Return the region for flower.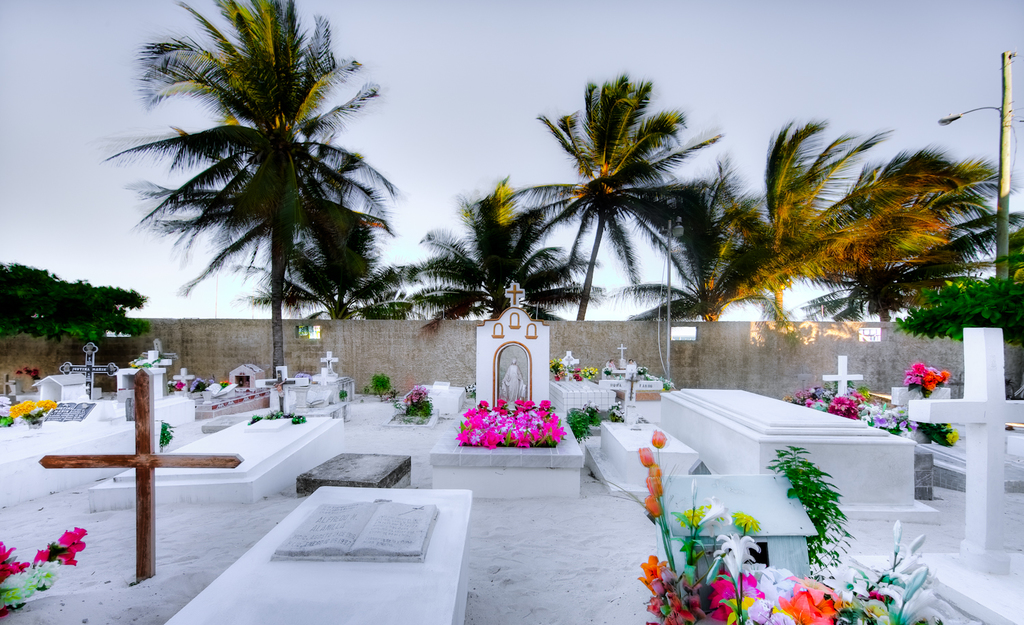
box(33, 527, 88, 563).
